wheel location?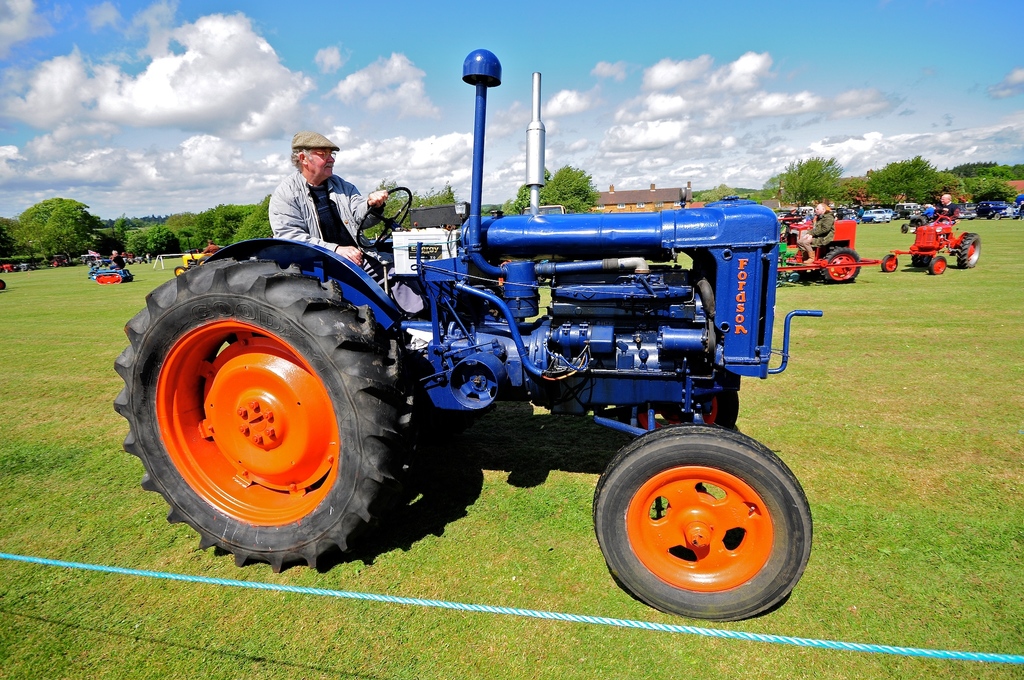
(916, 216, 926, 227)
